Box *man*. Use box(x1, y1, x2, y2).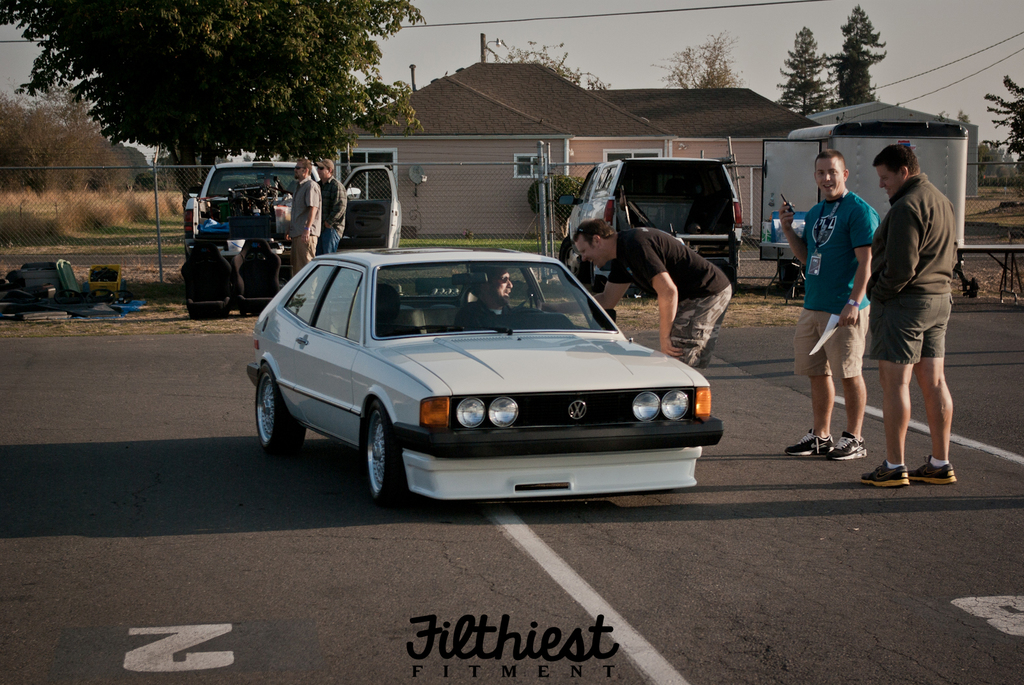
box(479, 269, 574, 324).
